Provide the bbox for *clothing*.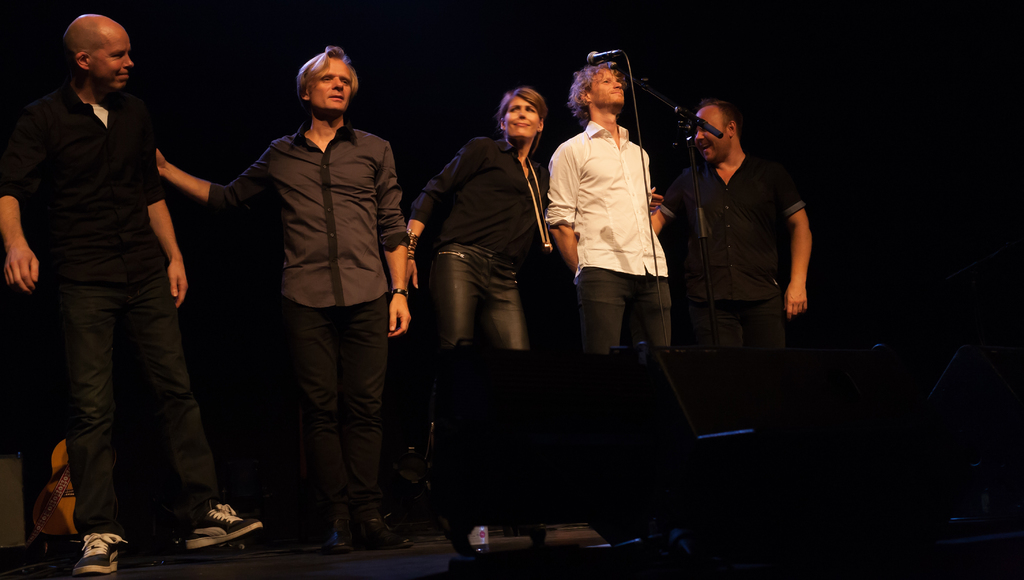
locate(657, 153, 819, 358).
